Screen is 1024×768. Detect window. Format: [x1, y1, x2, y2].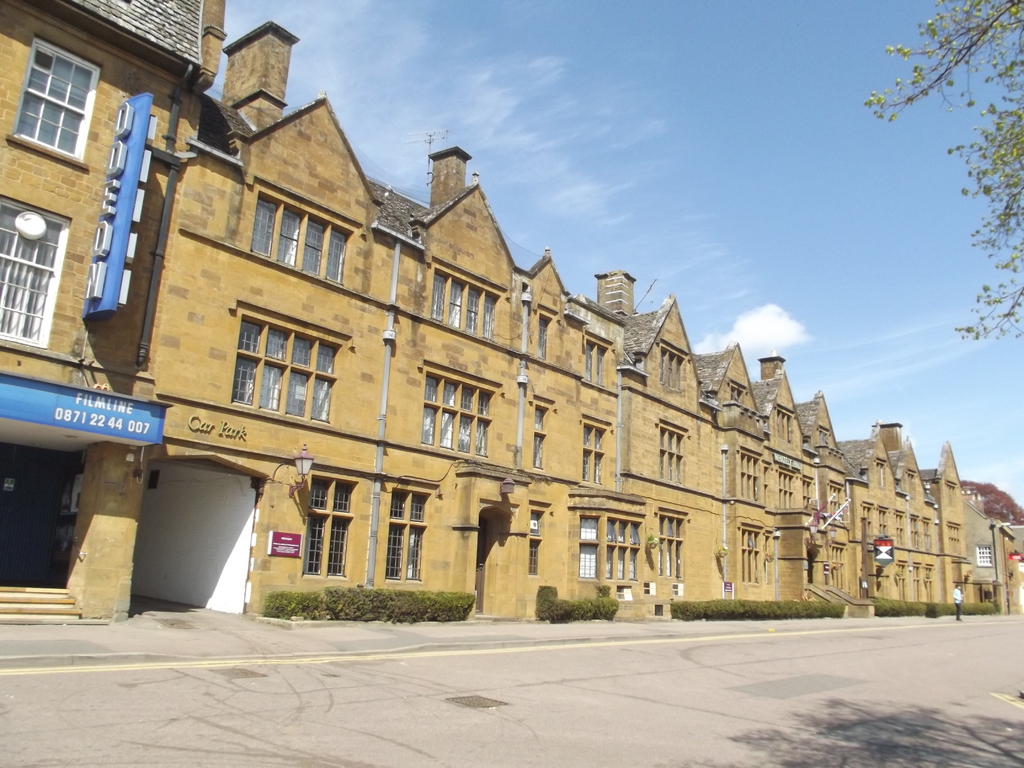
[579, 421, 595, 479].
